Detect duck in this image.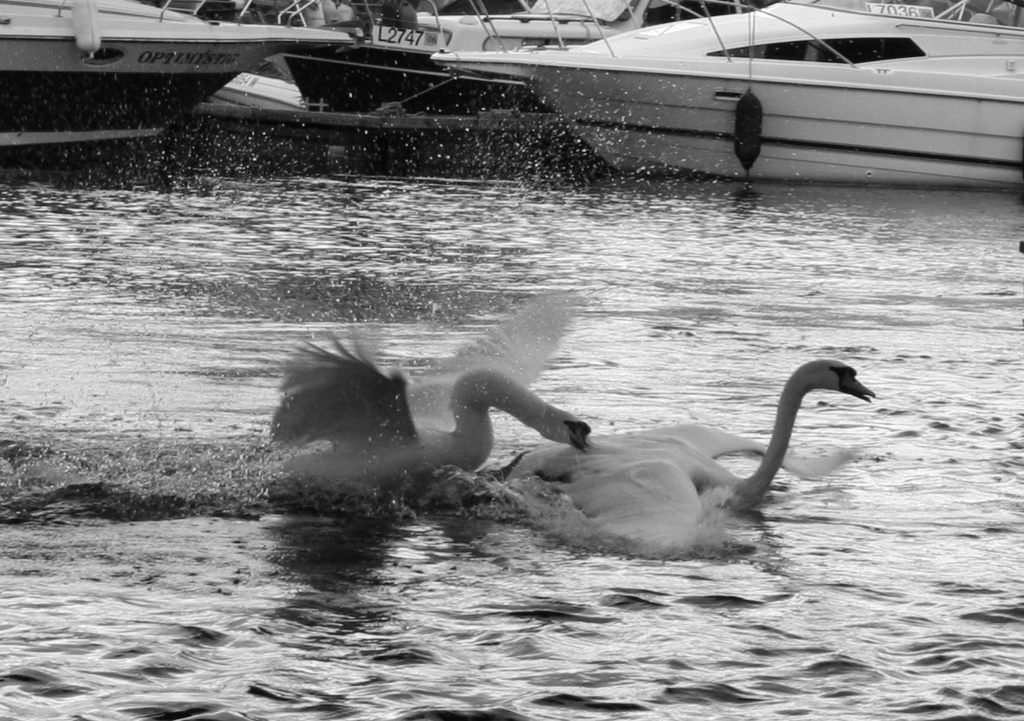
Detection: BBox(252, 322, 592, 510).
